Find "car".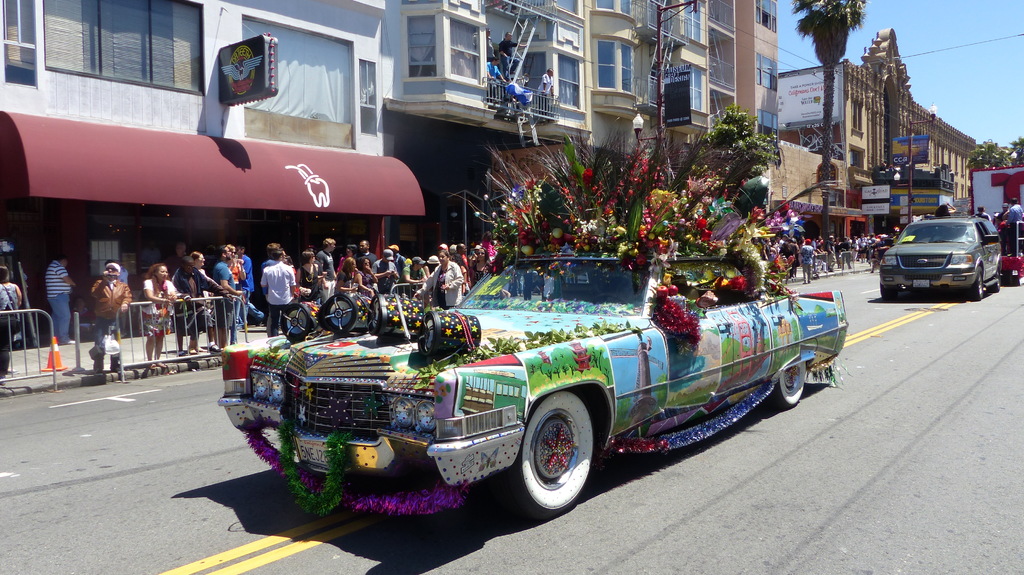
crop(216, 253, 847, 514).
